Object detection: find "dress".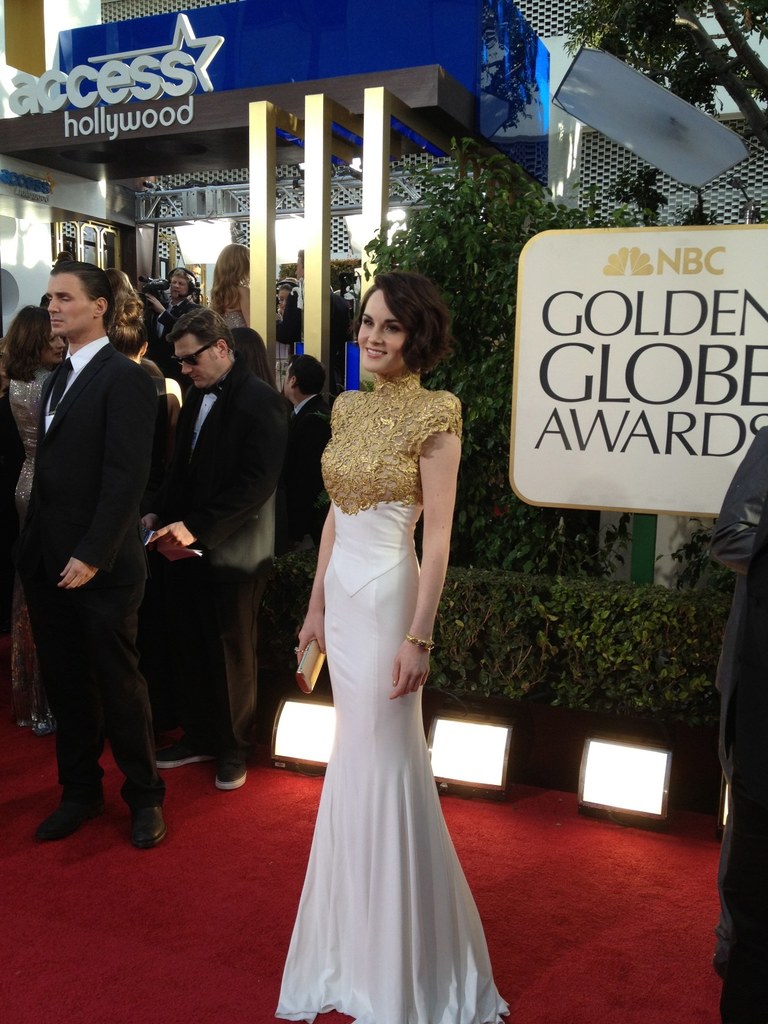
273, 368, 500, 1023.
